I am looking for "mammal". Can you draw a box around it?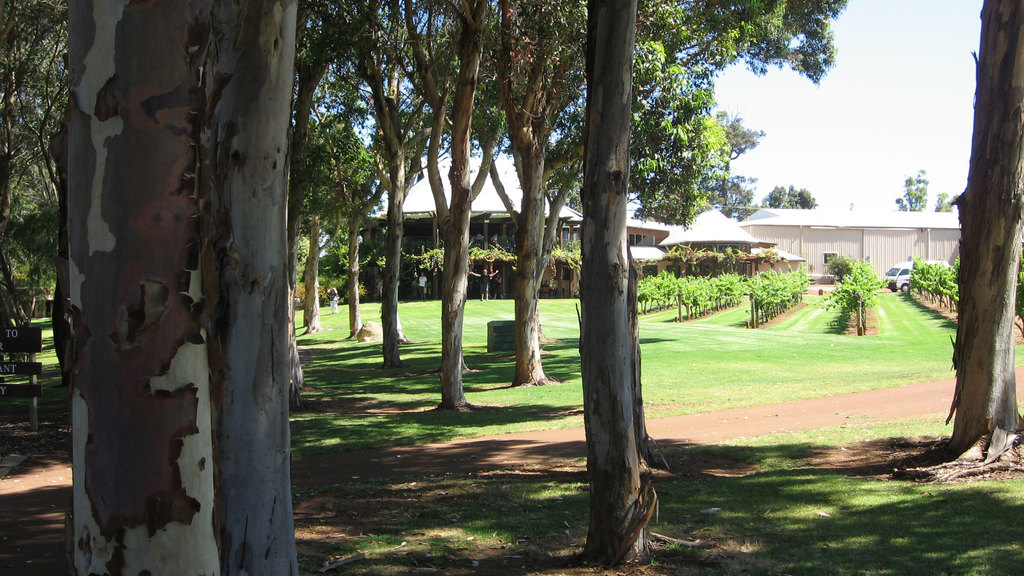
Sure, the bounding box is x1=468 y1=266 x2=500 y2=301.
